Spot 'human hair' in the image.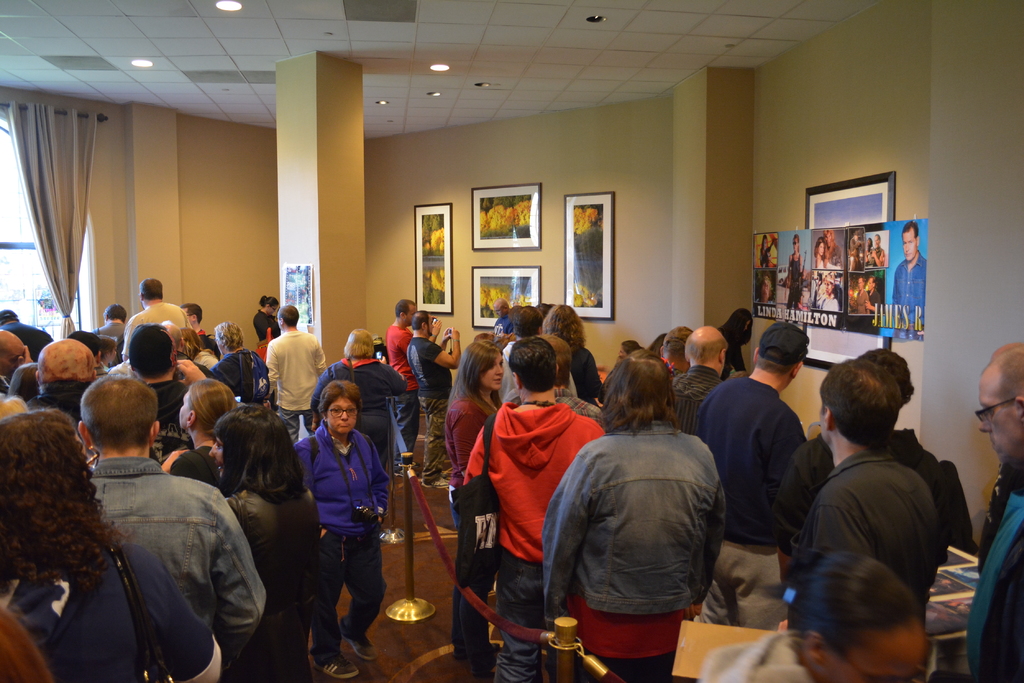
'human hair' found at region(902, 221, 918, 237).
